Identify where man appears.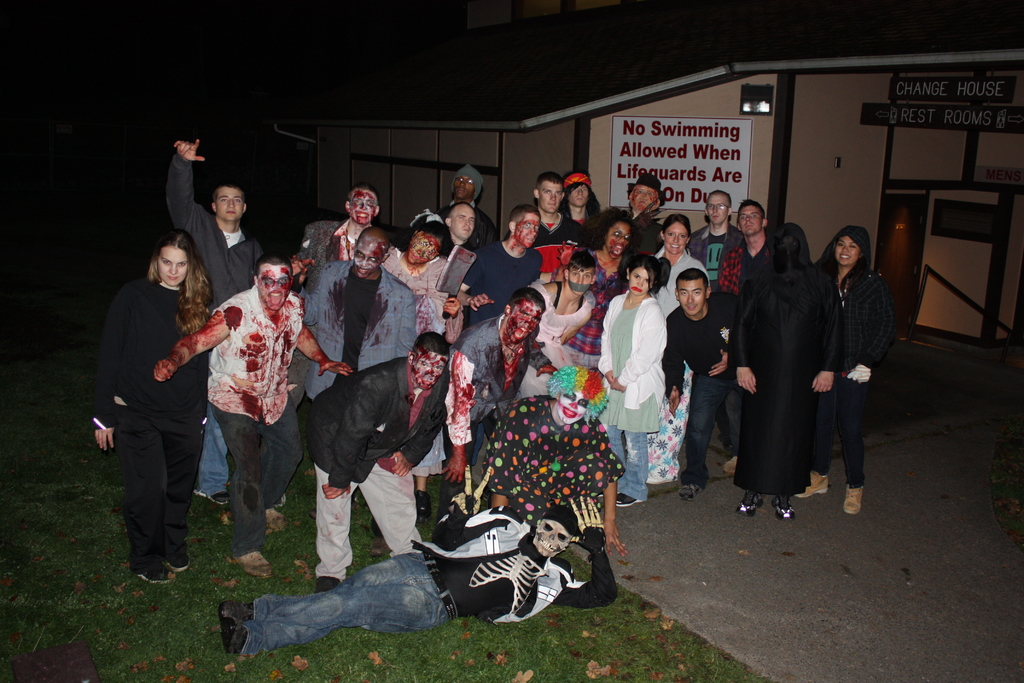
Appears at 731:200:854:529.
